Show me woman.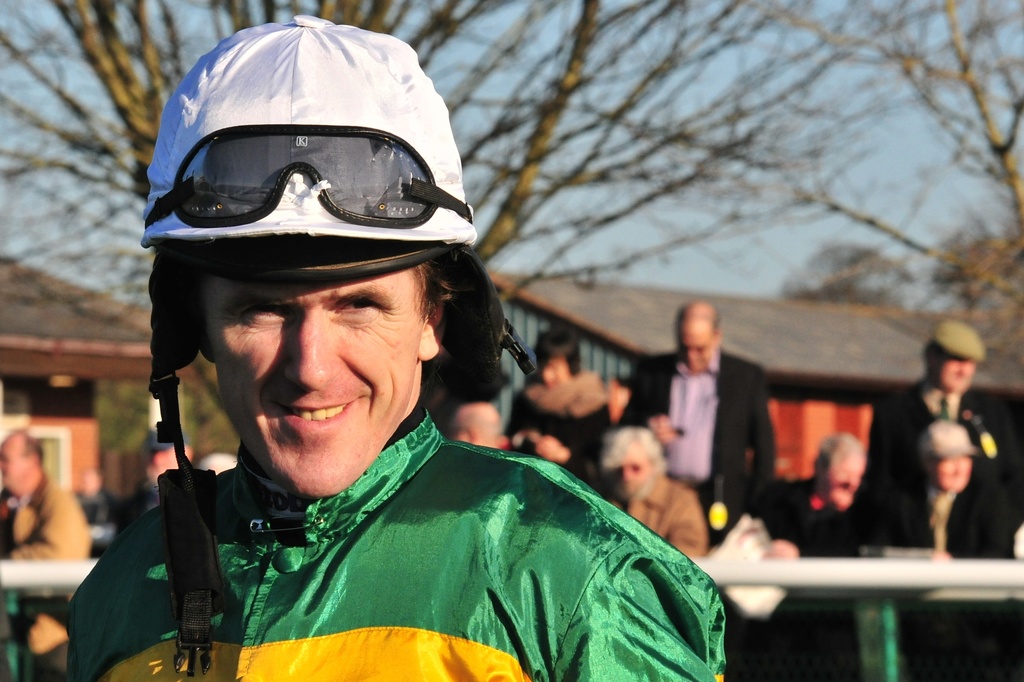
woman is here: {"x1": 502, "y1": 329, "x2": 611, "y2": 484}.
